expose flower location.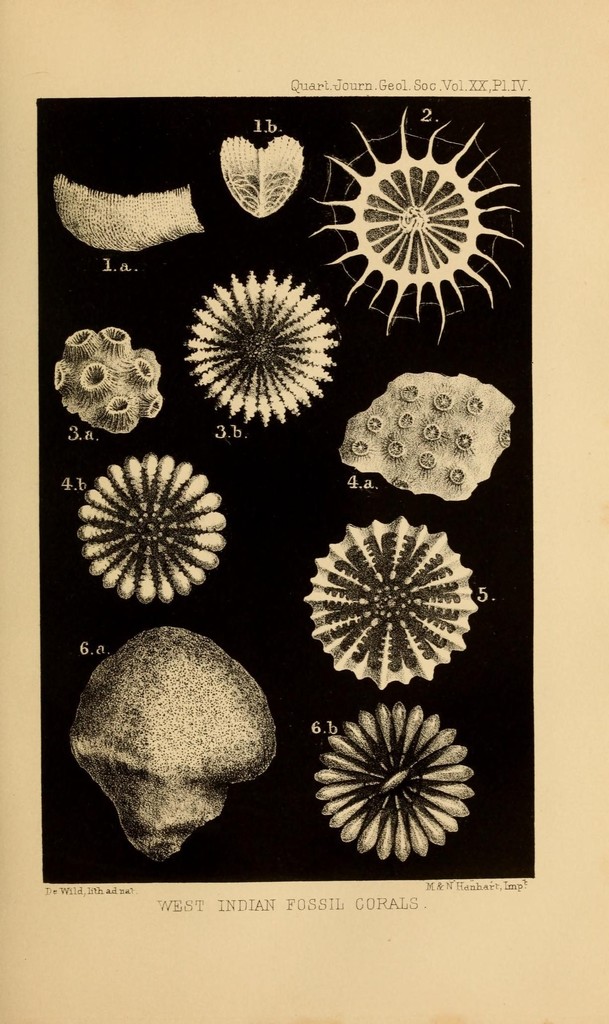
Exposed at {"left": 77, "top": 442, "right": 236, "bottom": 622}.
